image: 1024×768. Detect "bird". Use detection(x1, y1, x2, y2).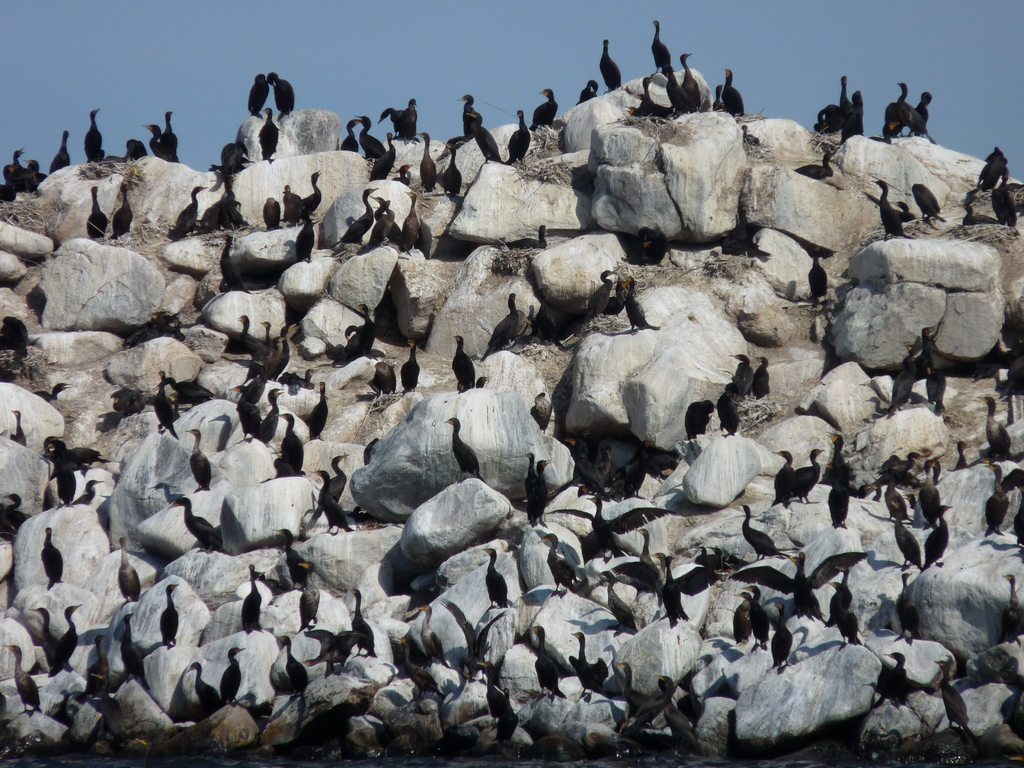
detection(816, 106, 850, 134).
